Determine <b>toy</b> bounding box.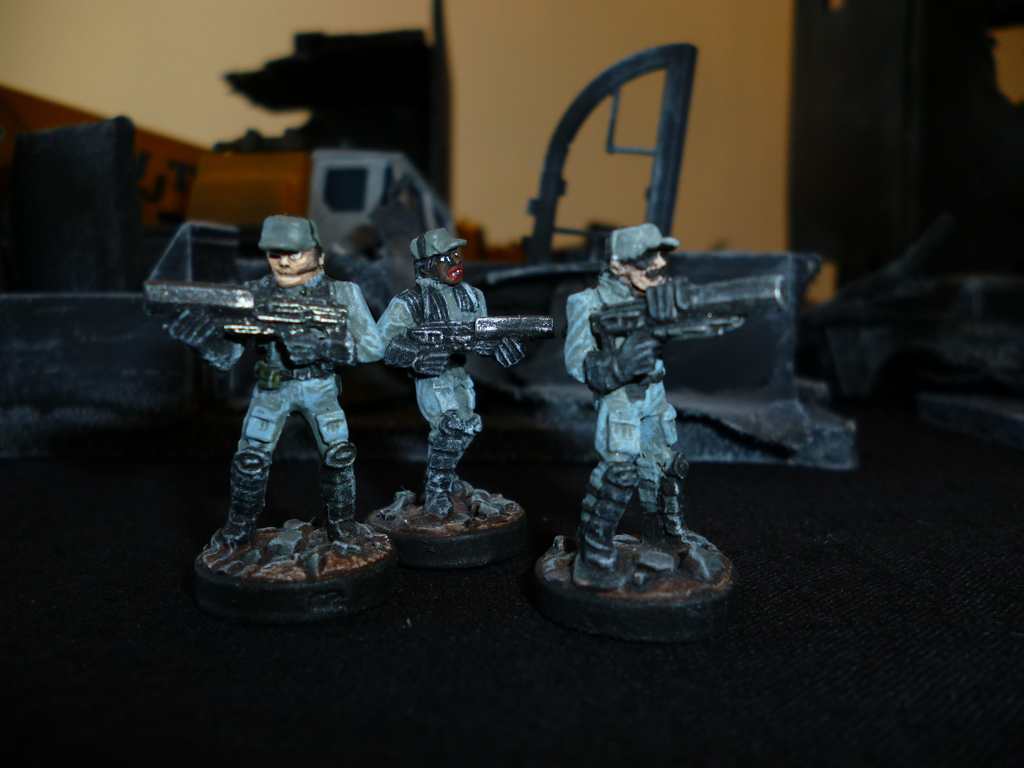
Determined: [366,227,552,574].
